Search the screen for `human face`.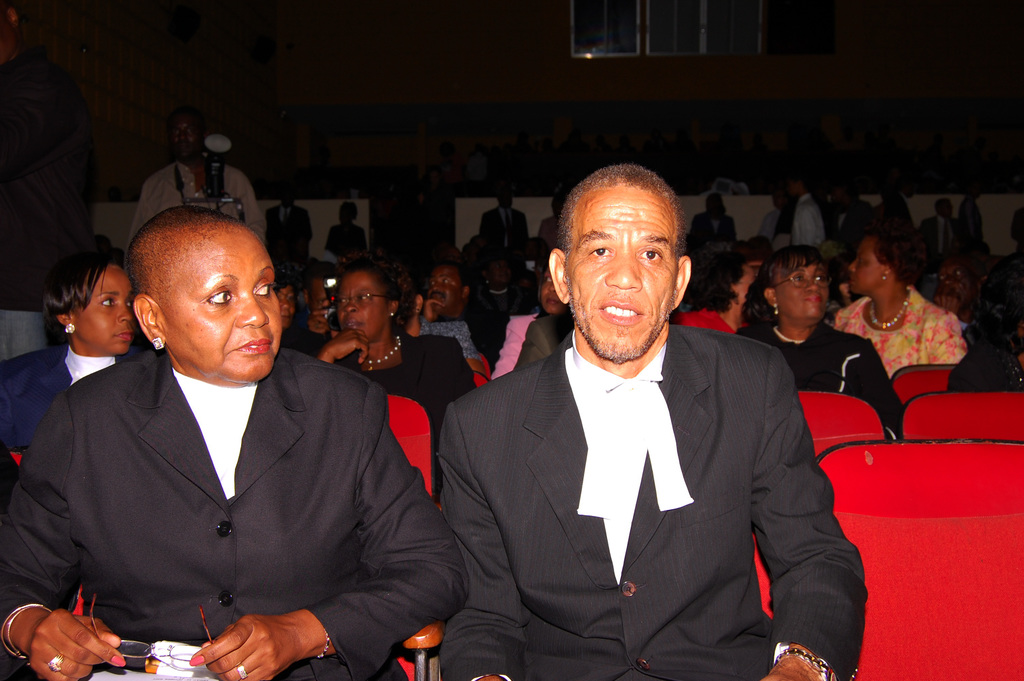
Found at <box>167,114,201,159</box>.
